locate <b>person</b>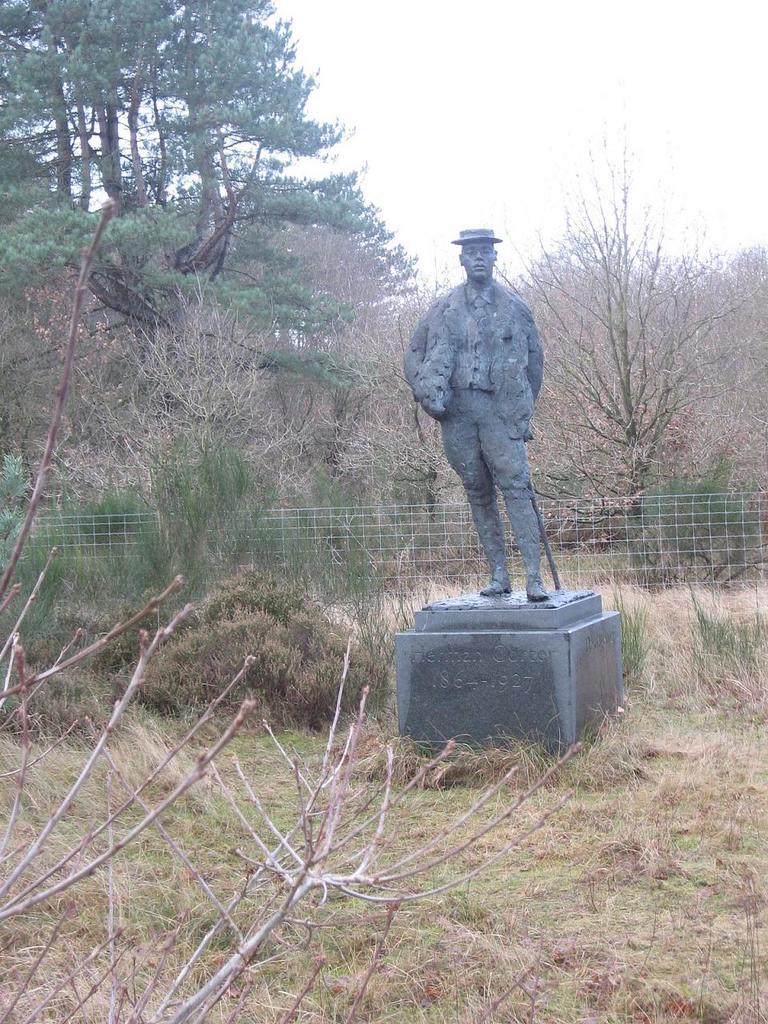
[420, 211, 574, 632]
